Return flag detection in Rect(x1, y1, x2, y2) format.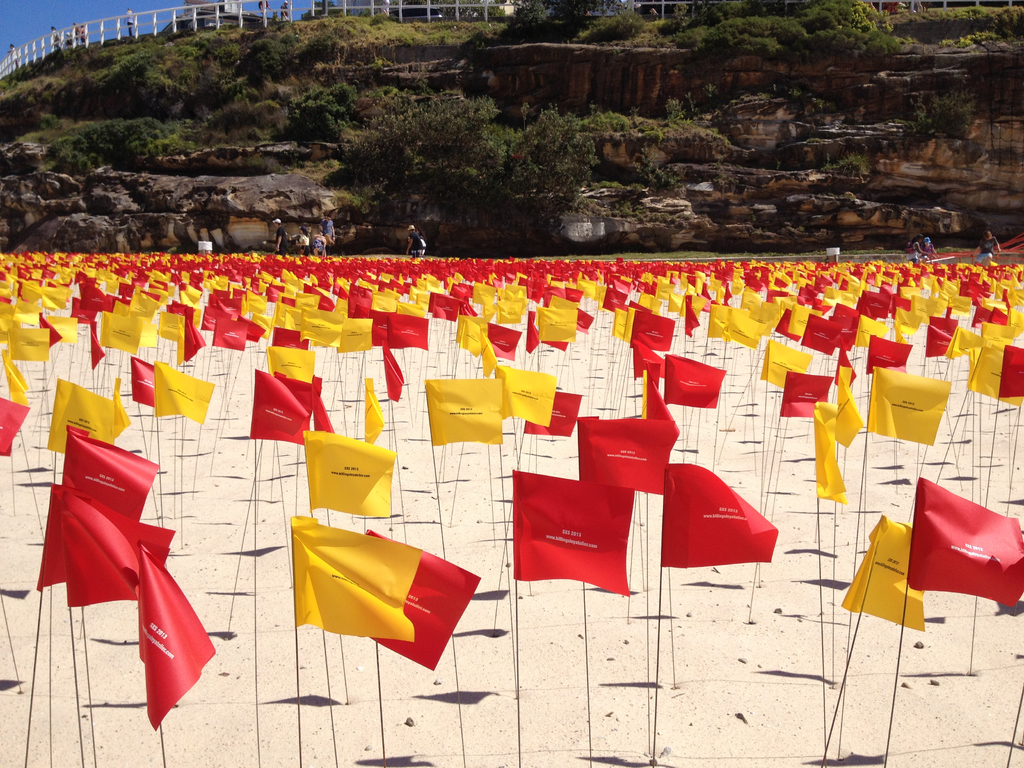
Rect(237, 316, 266, 344).
